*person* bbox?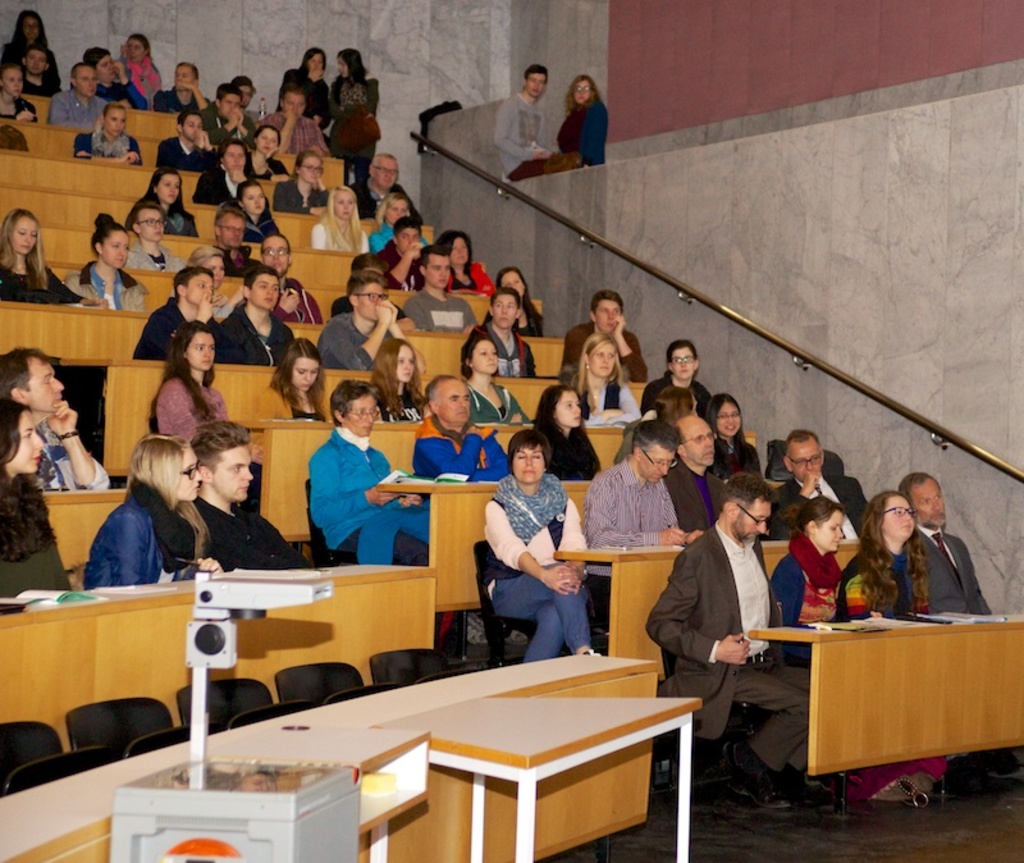
locate(266, 79, 324, 160)
